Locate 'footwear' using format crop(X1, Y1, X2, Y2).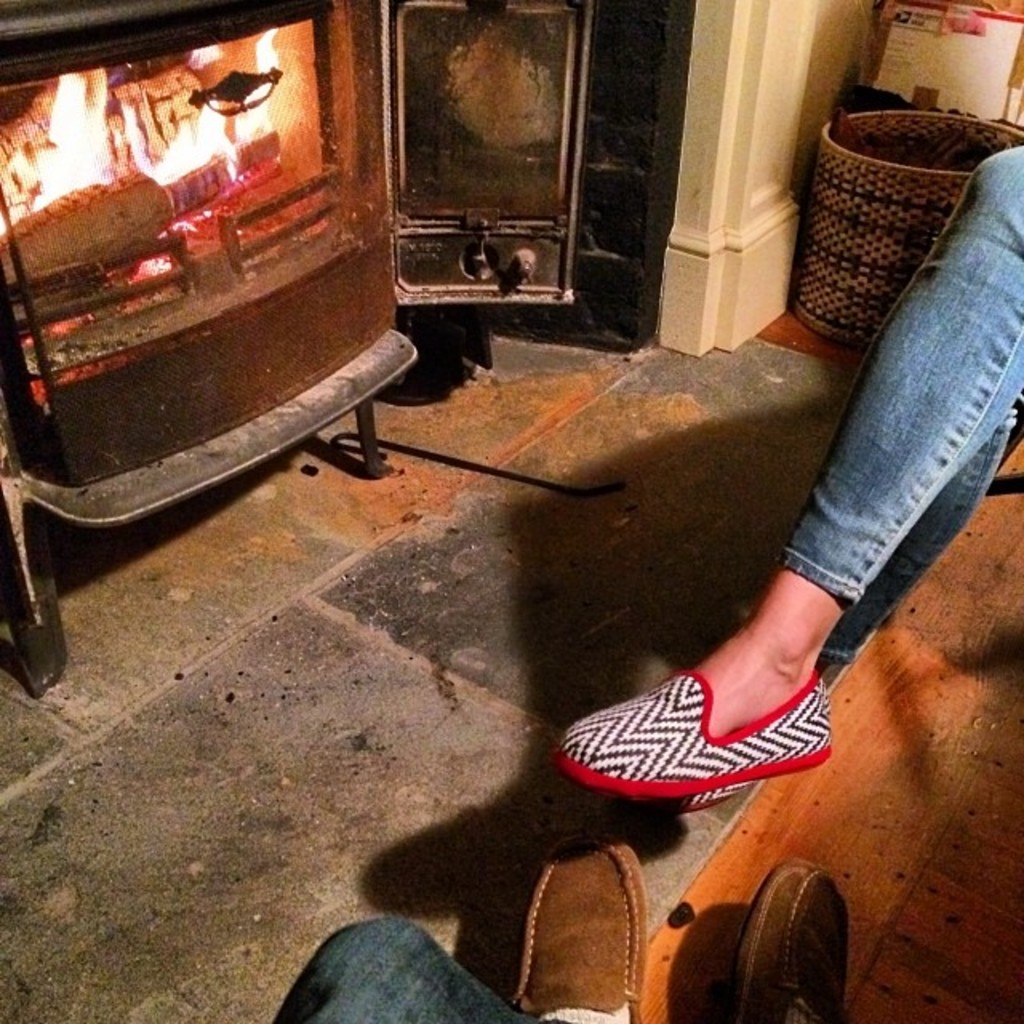
crop(726, 856, 859, 1022).
